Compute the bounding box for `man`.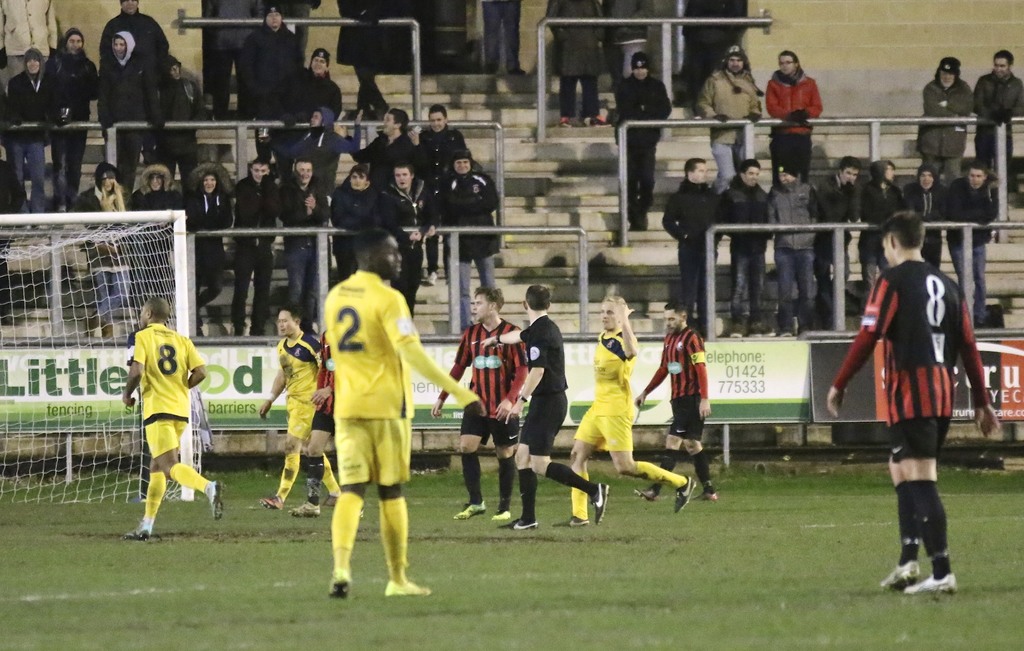
<region>824, 210, 1001, 593</region>.
